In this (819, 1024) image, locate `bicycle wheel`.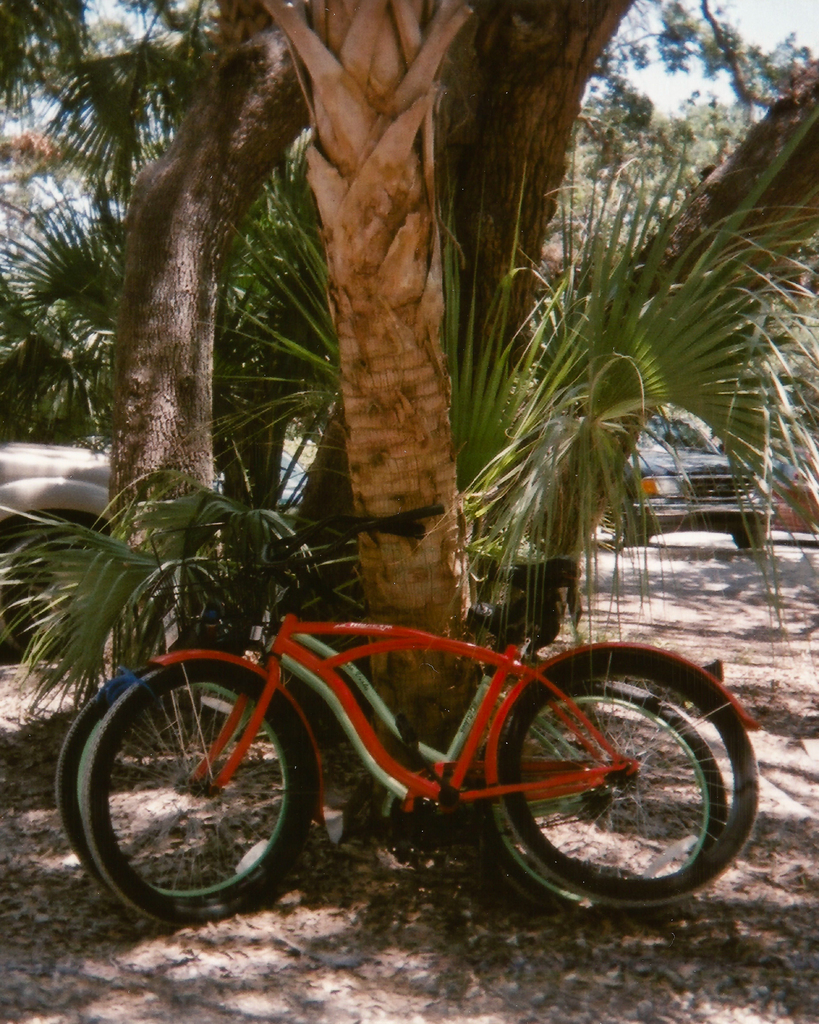
Bounding box: (48,662,307,936).
